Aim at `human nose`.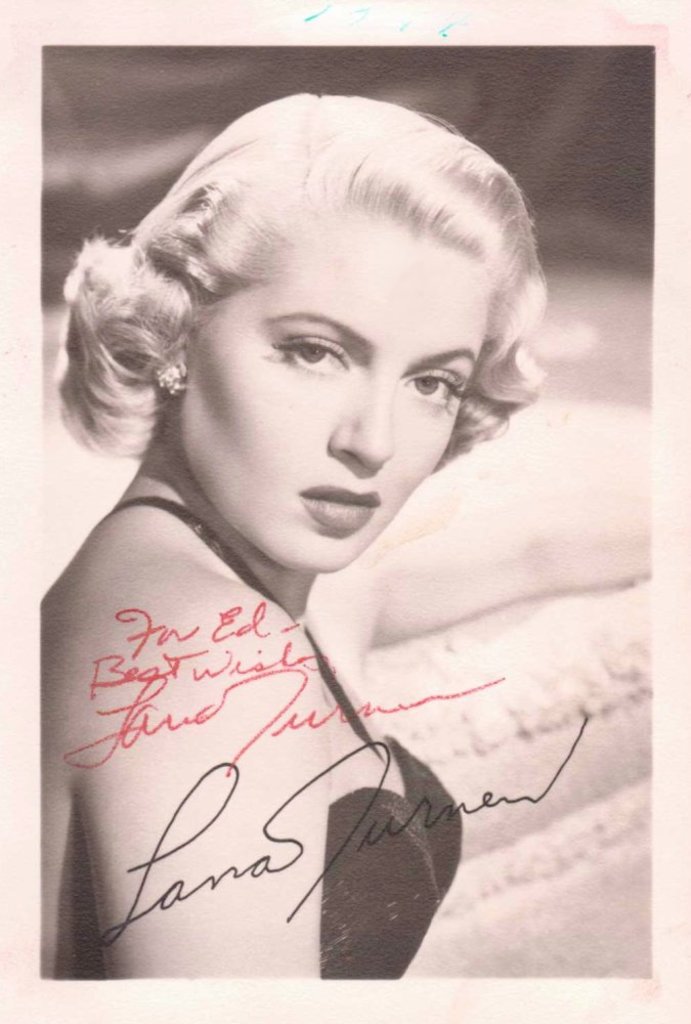
Aimed at crop(331, 378, 398, 469).
